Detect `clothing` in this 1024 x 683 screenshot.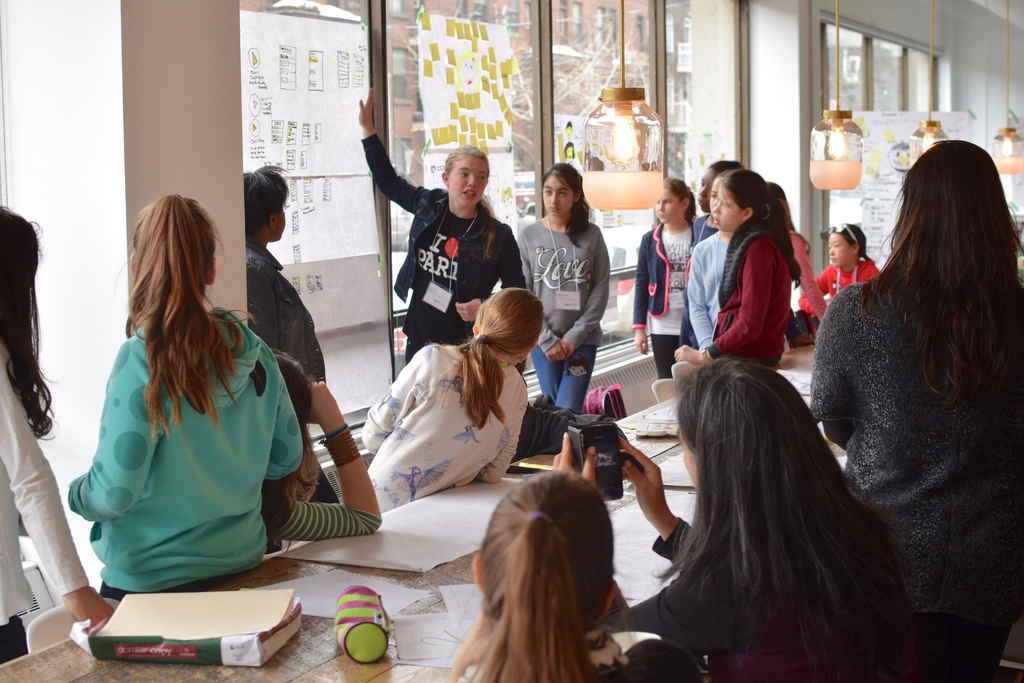
Detection: [left=627, top=208, right=701, bottom=369].
